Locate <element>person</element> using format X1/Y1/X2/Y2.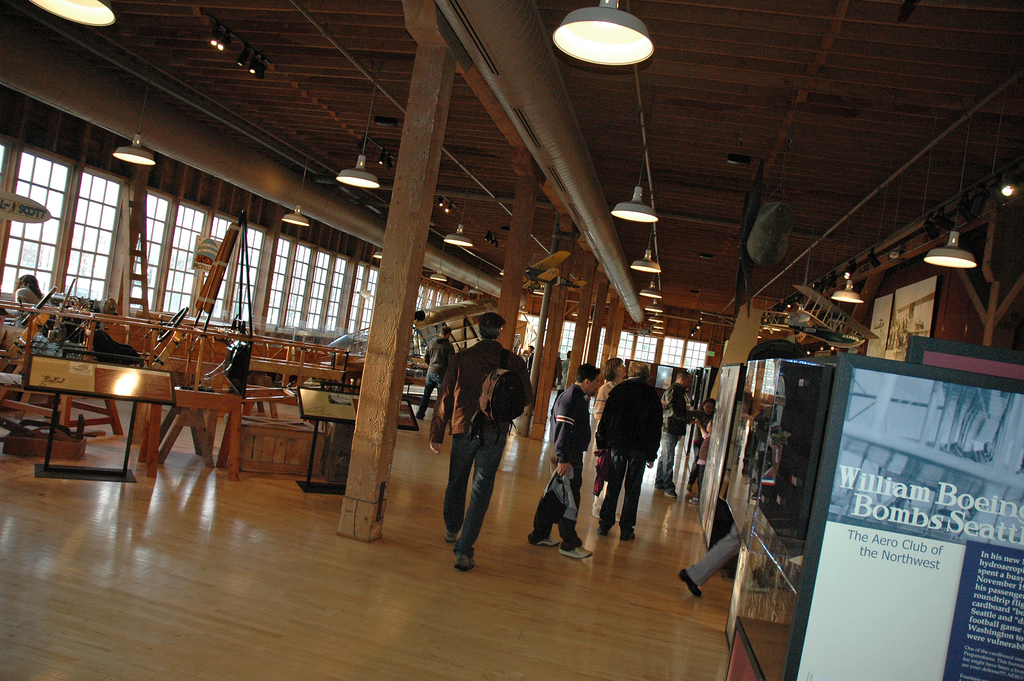
561/349/572/376.
